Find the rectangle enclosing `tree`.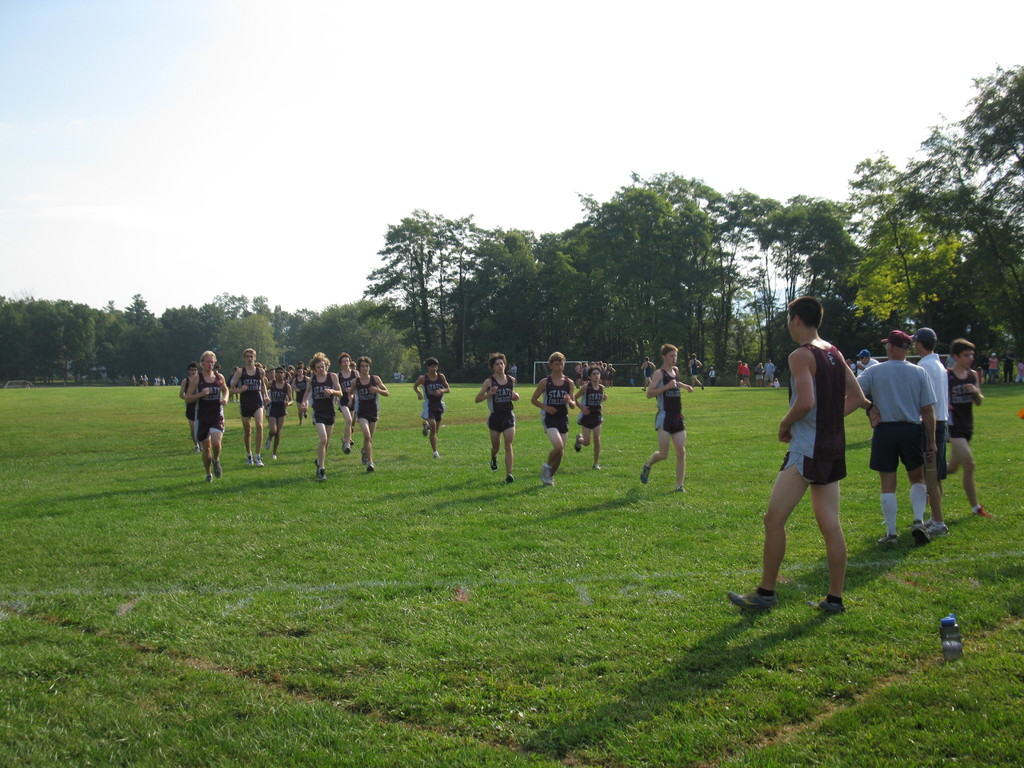
rect(573, 166, 737, 381).
